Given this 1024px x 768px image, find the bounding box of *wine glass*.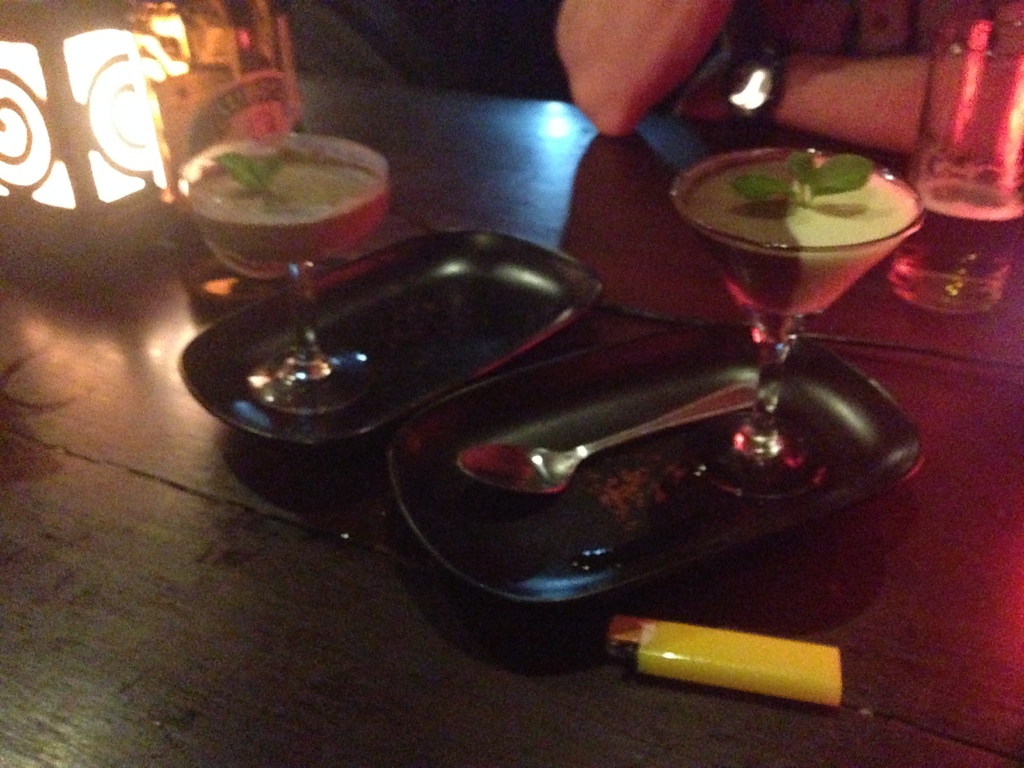
x1=669 y1=143 x2=924 y2=506.
